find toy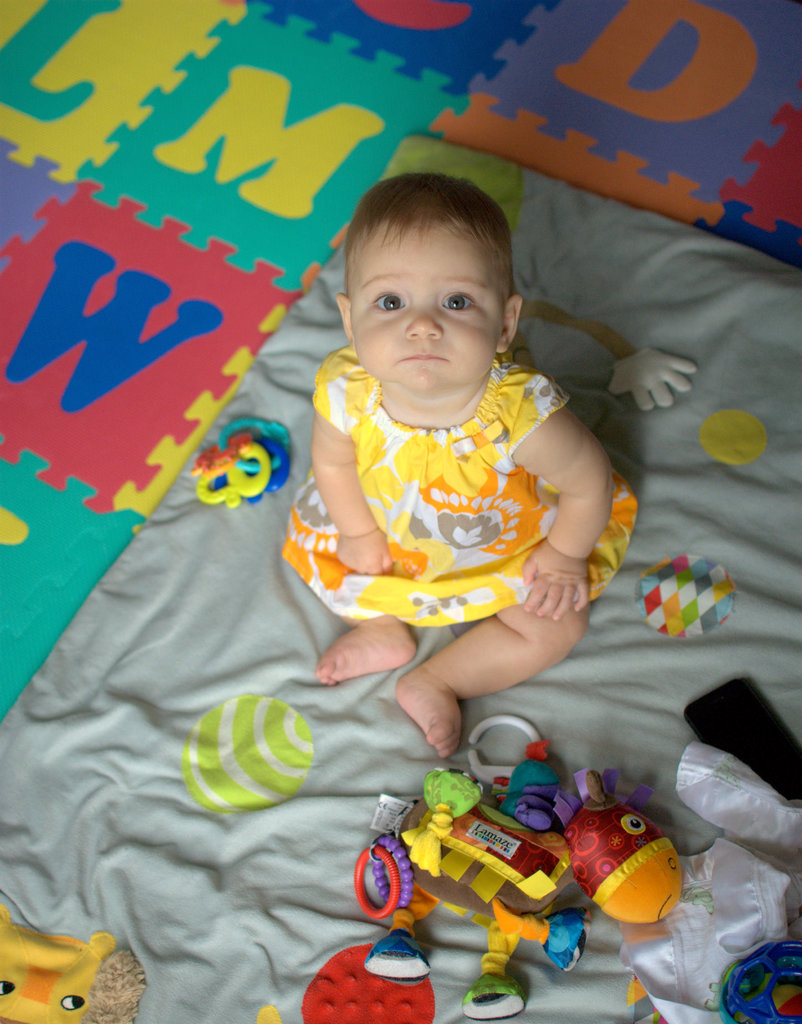
[0, 903, 119, 1023]
